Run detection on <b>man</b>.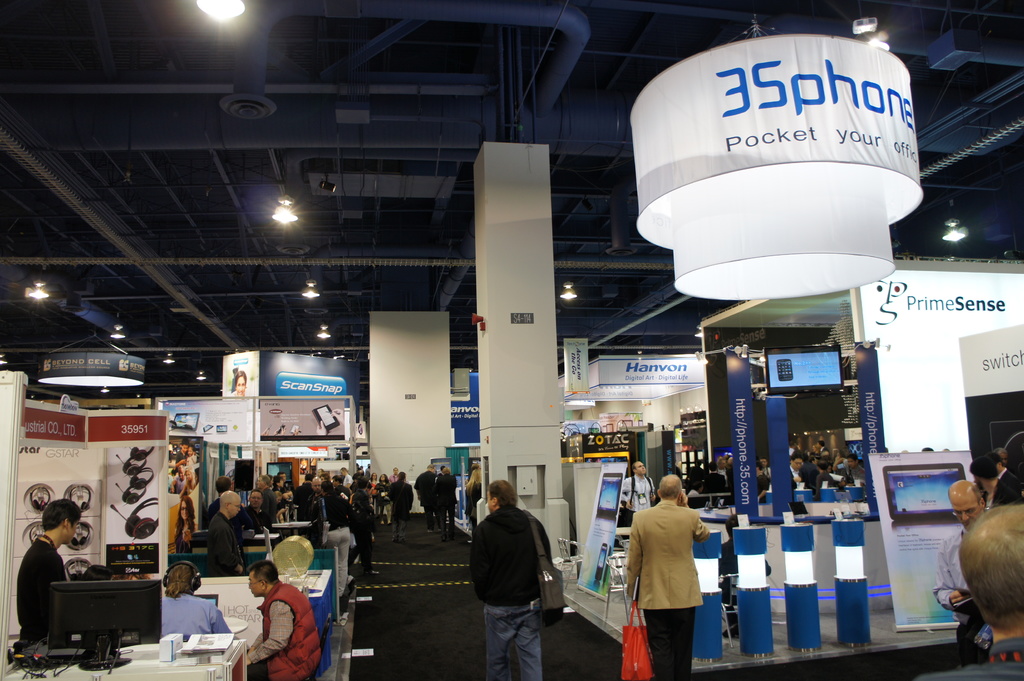
Result: {"x1": 969, "y1": 456, "x2": 1023, "y2": 506}.
